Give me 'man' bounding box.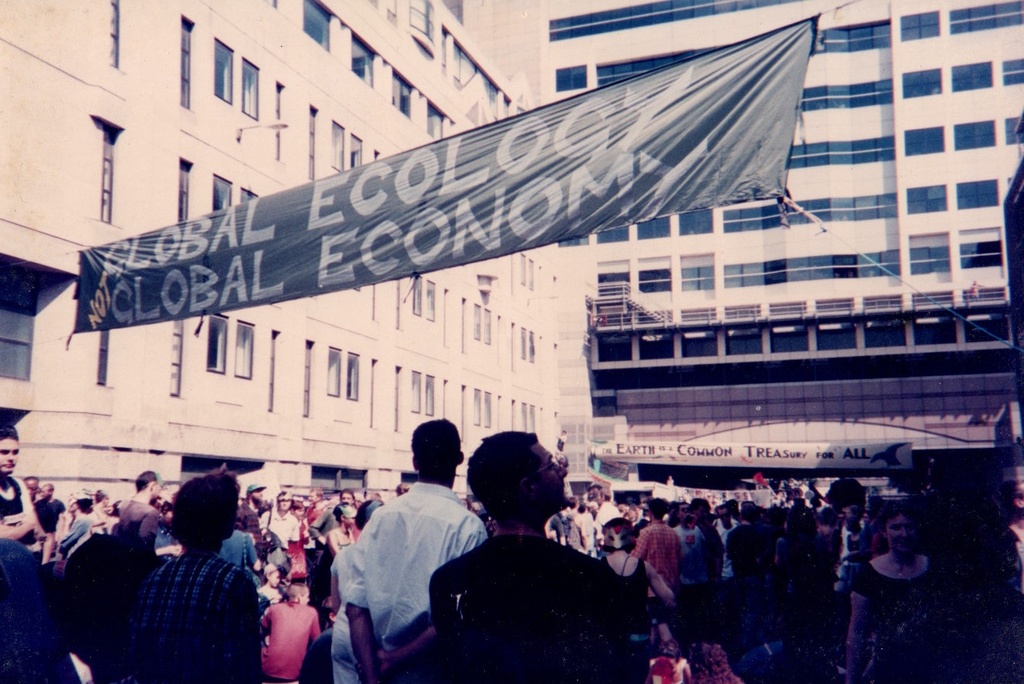
bbox=[427, 430, 639, 683].
